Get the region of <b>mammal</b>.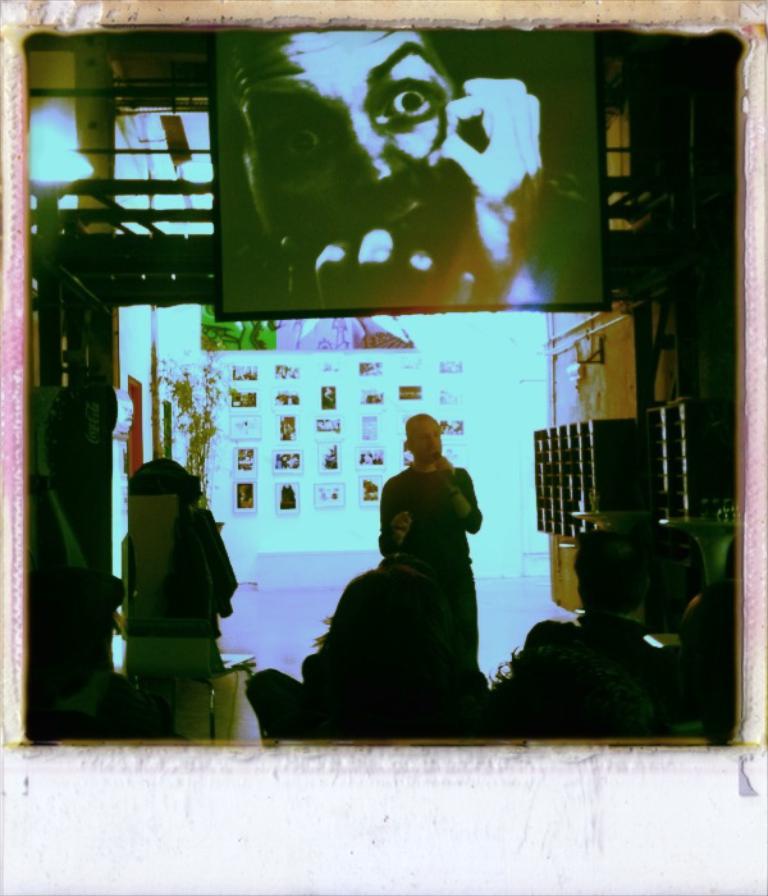
locate(568, 530, 663, 677).
